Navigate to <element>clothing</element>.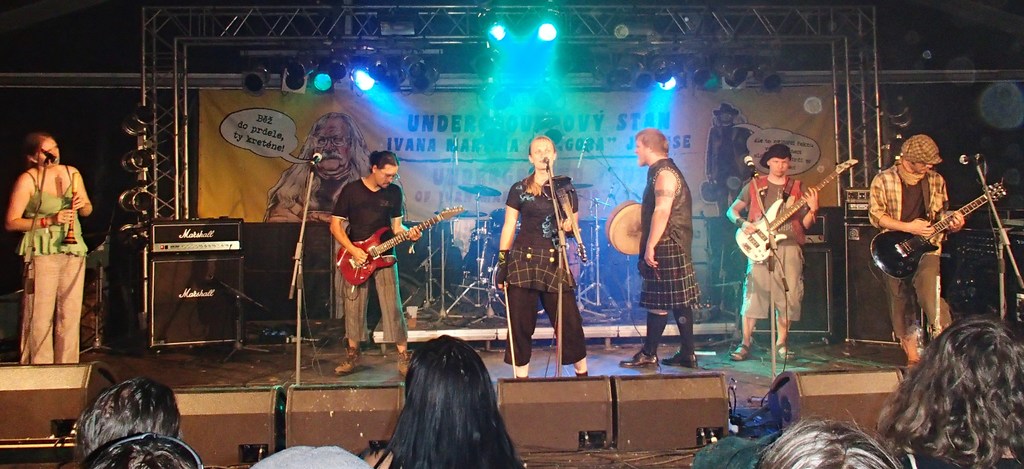
Navigation target: 742/174/806/324.
